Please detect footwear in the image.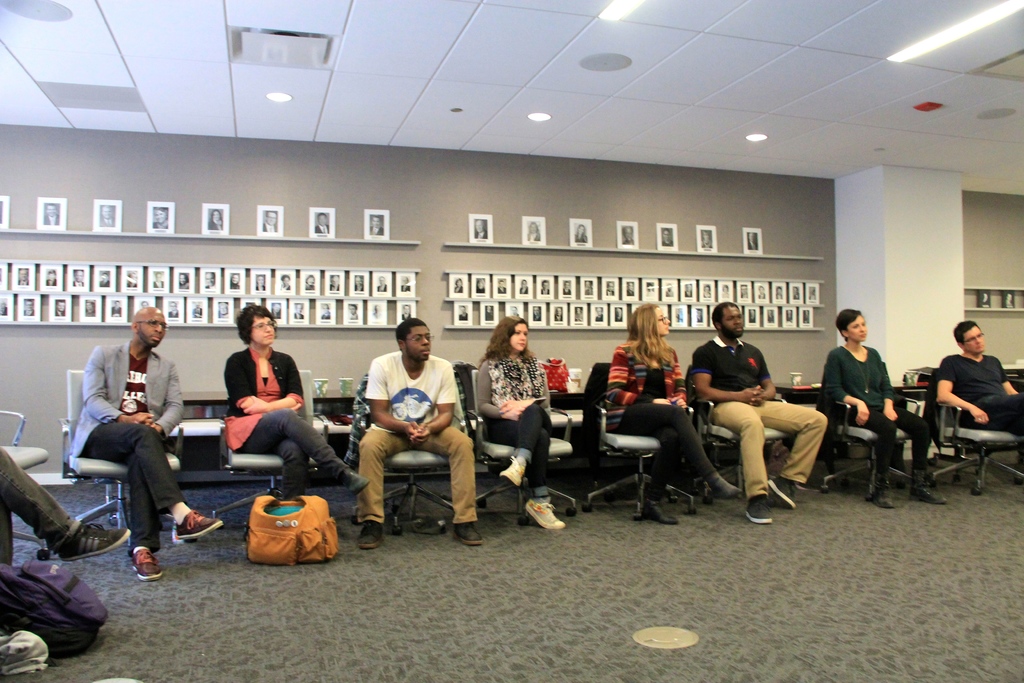
(706, 473, 740, 502).
